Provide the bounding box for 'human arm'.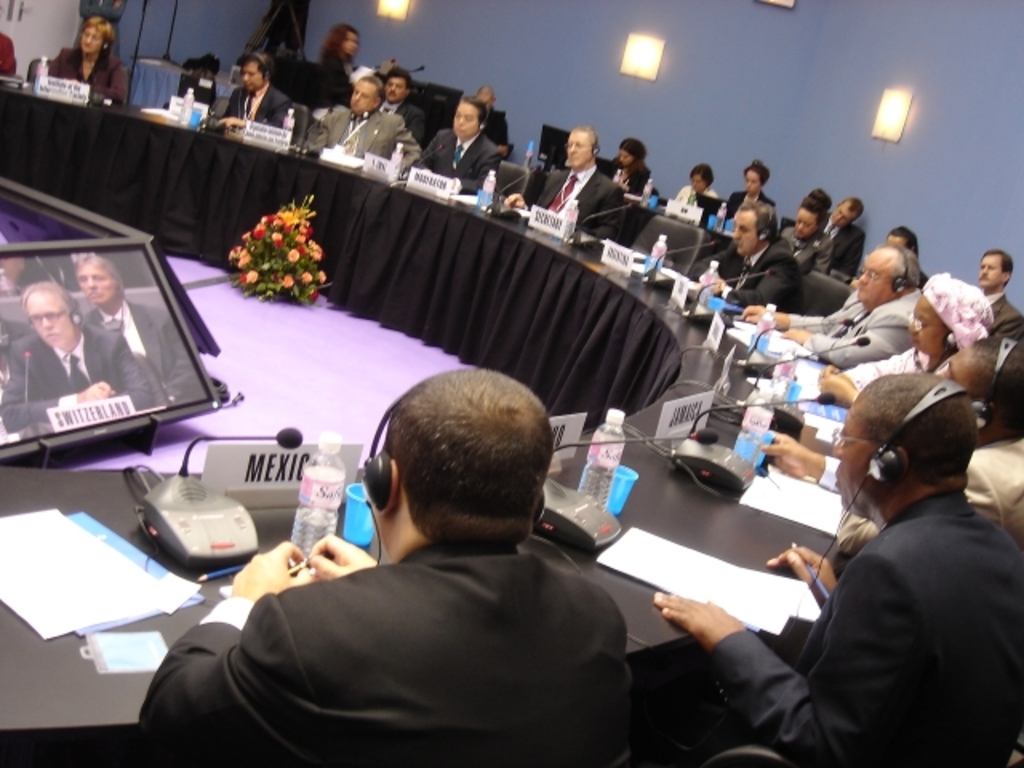
[782,307,906,360].
